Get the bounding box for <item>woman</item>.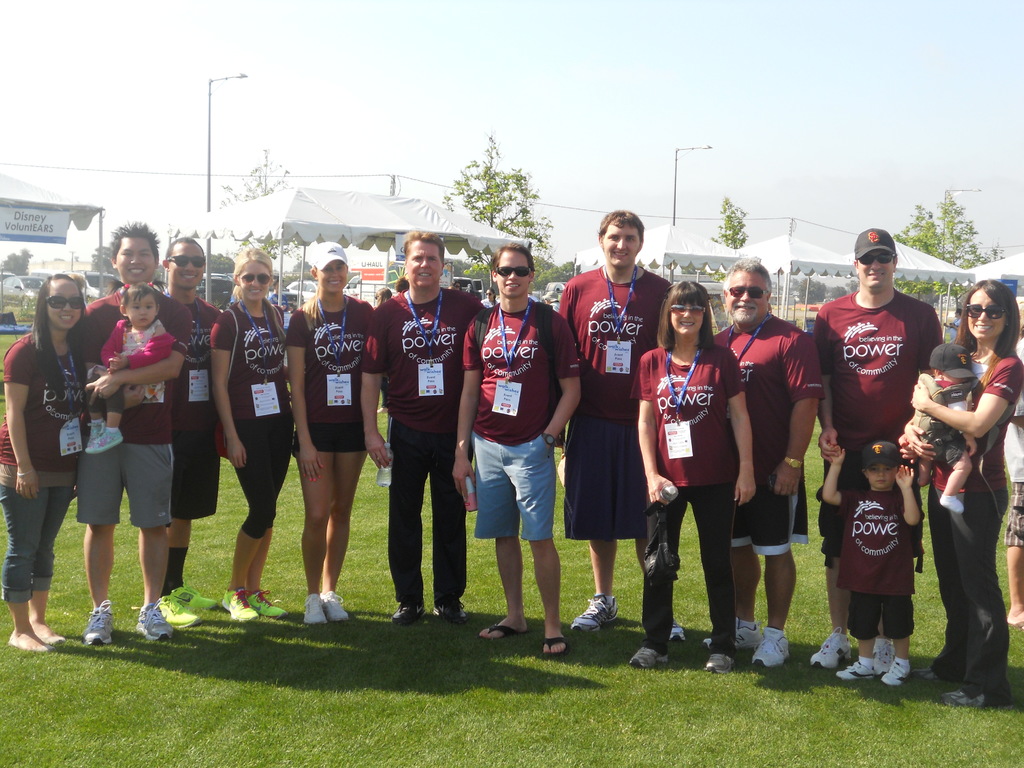
BBox(646, 289, 758, 647).
